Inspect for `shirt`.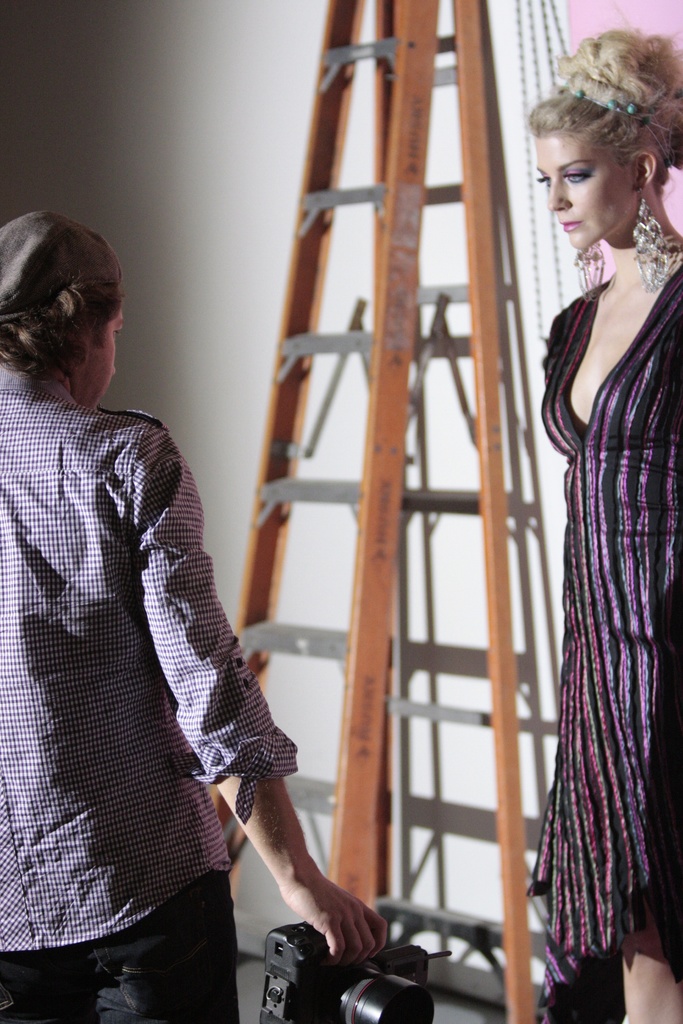
Inspection: rect(0, 372, 301, 951).
